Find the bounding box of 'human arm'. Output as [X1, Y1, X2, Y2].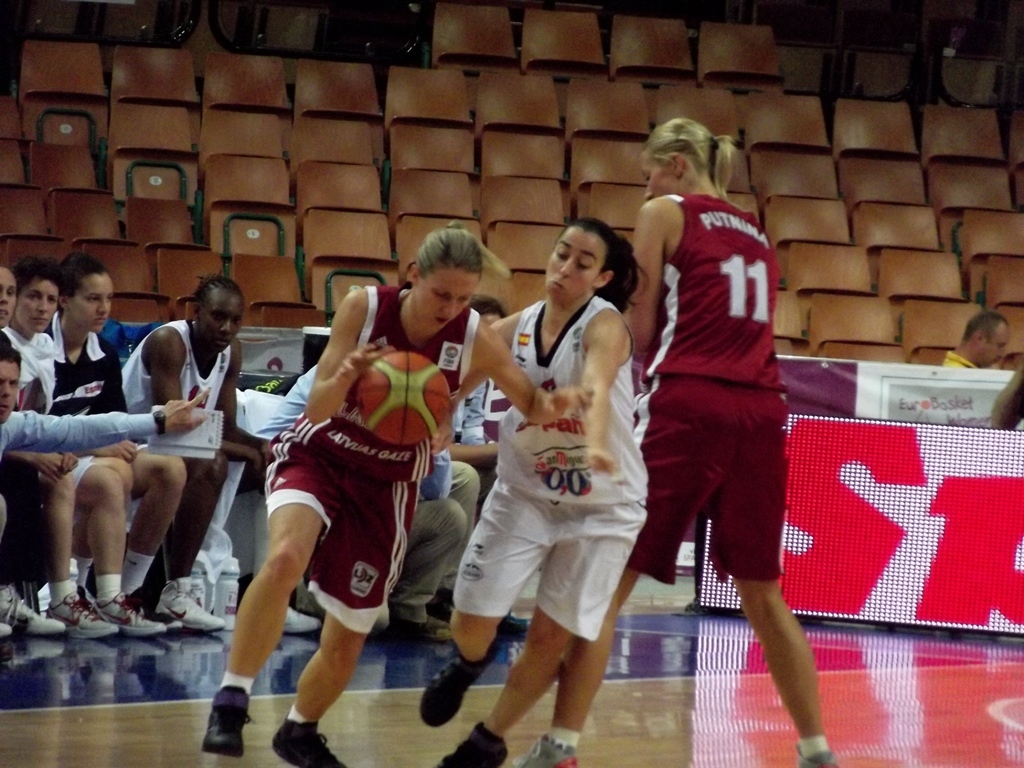
[445, 416, 521, 473].
